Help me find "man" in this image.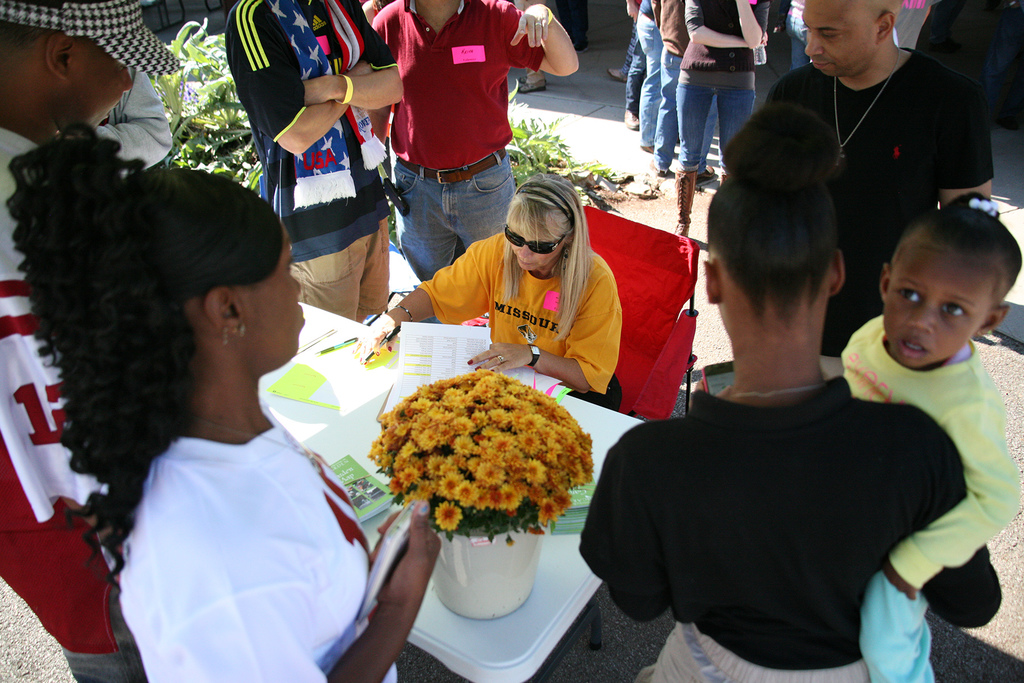
Found it: 365 0 582 281.
